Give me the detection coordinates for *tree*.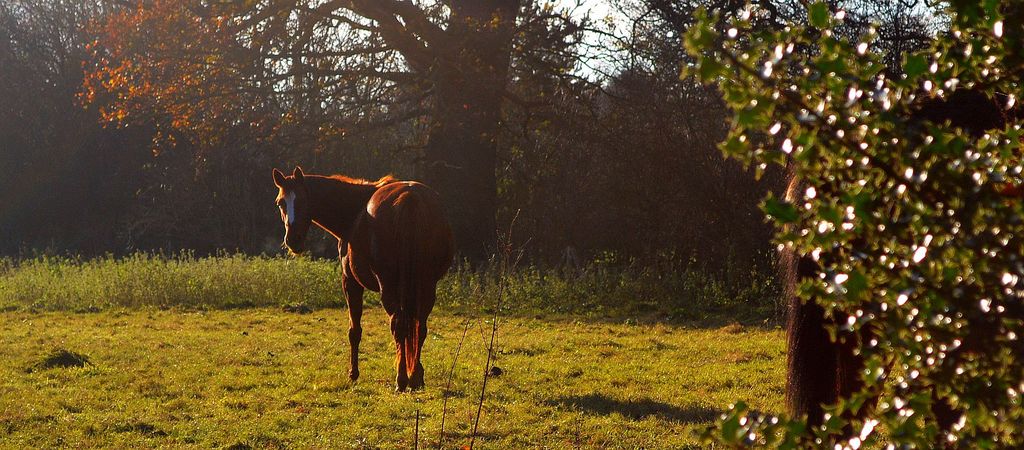
<box>79,0,685,274</box>.
